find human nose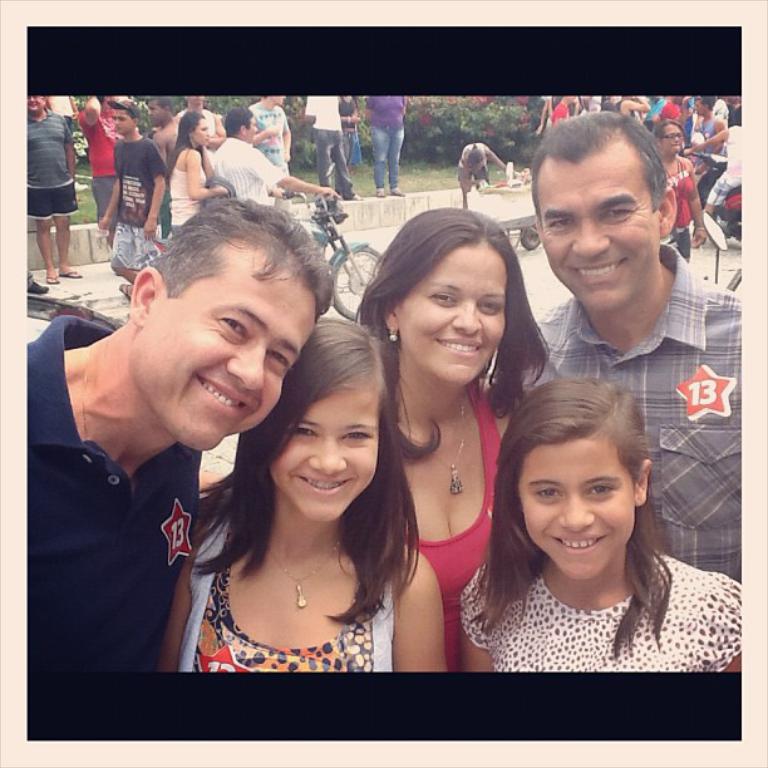
{"left": 453, "top": 297, "right": 479, "bottom": 334}
